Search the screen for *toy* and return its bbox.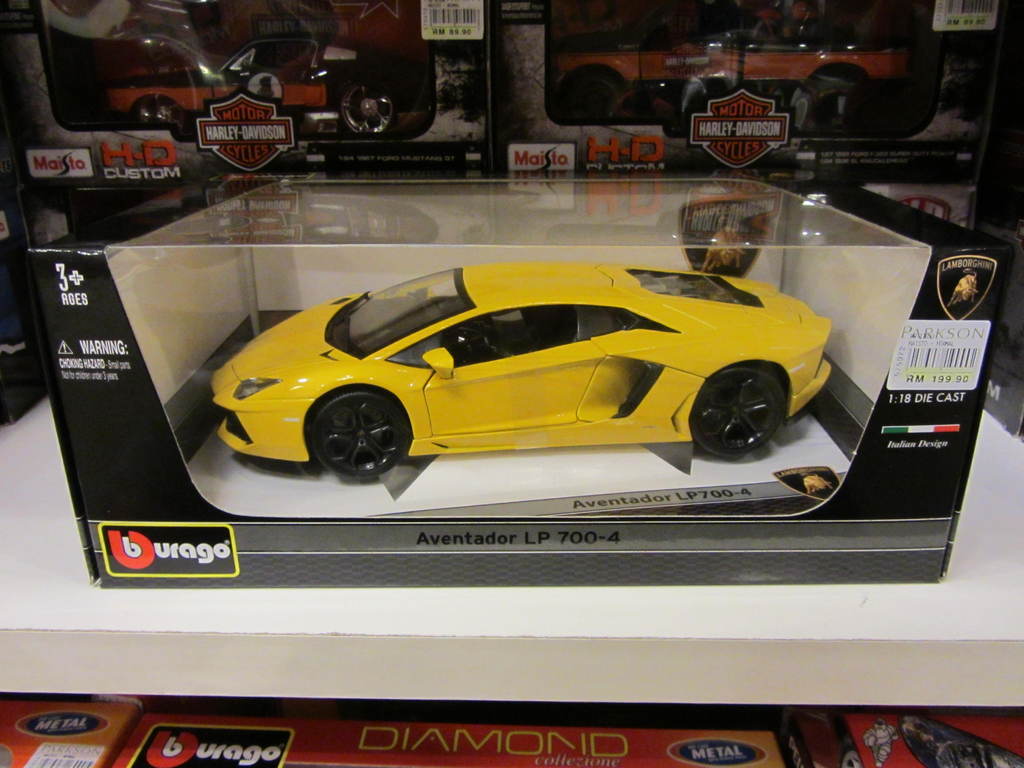
Found: [left=202, top=250, right=847, bottom=463].
